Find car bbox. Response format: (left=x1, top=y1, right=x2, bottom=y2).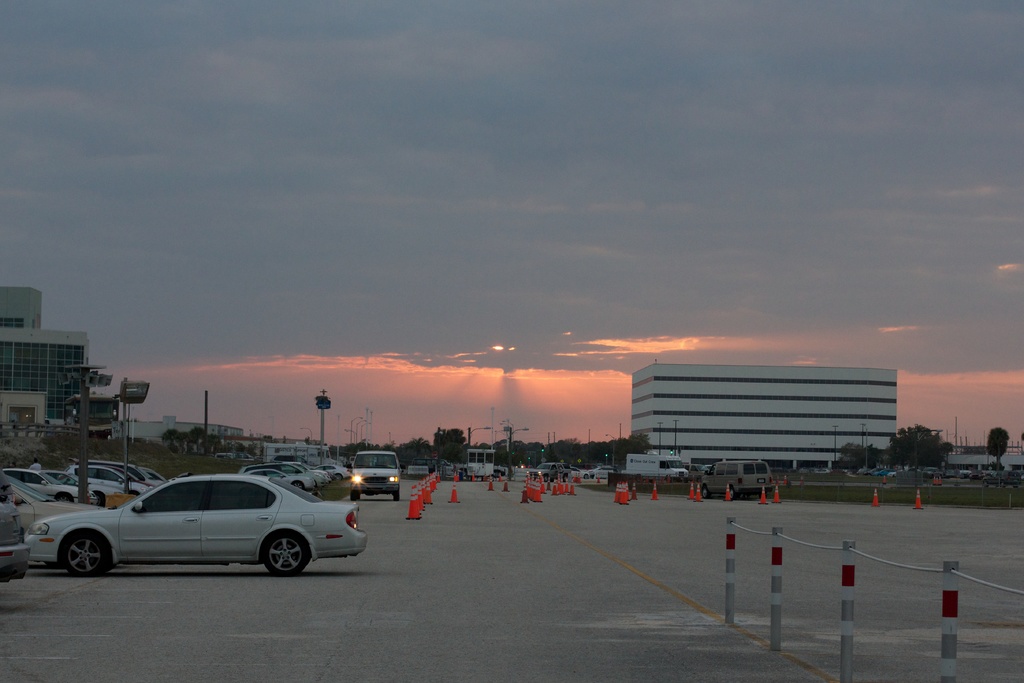
(left=461, top=455, right=508, bottom=479).
